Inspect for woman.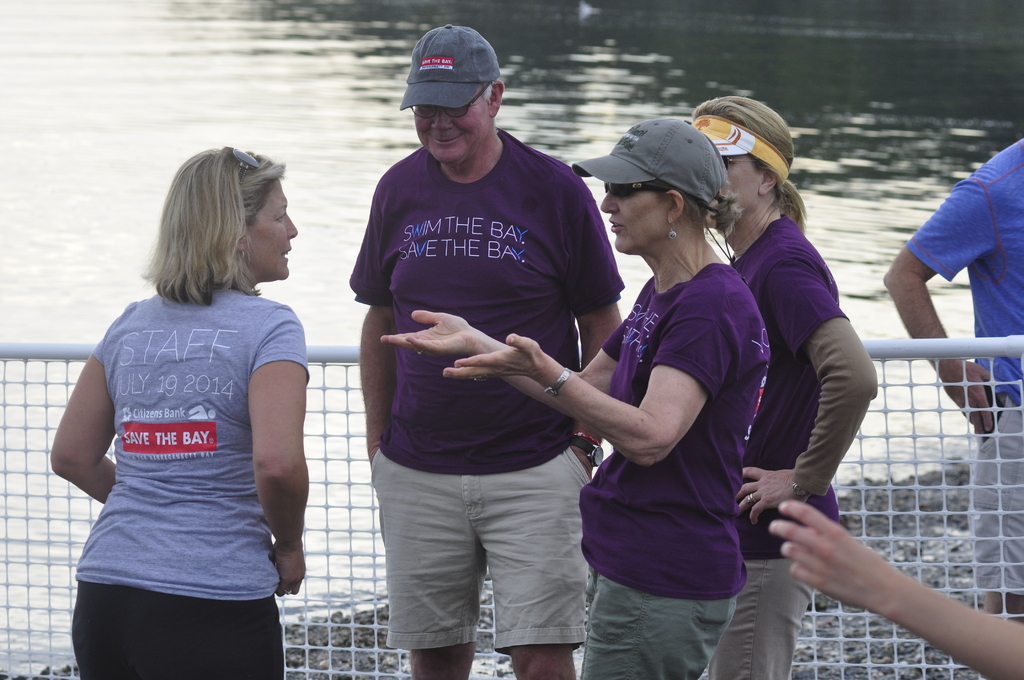
Inspection: l=375, t=108, r=781, b=679.
